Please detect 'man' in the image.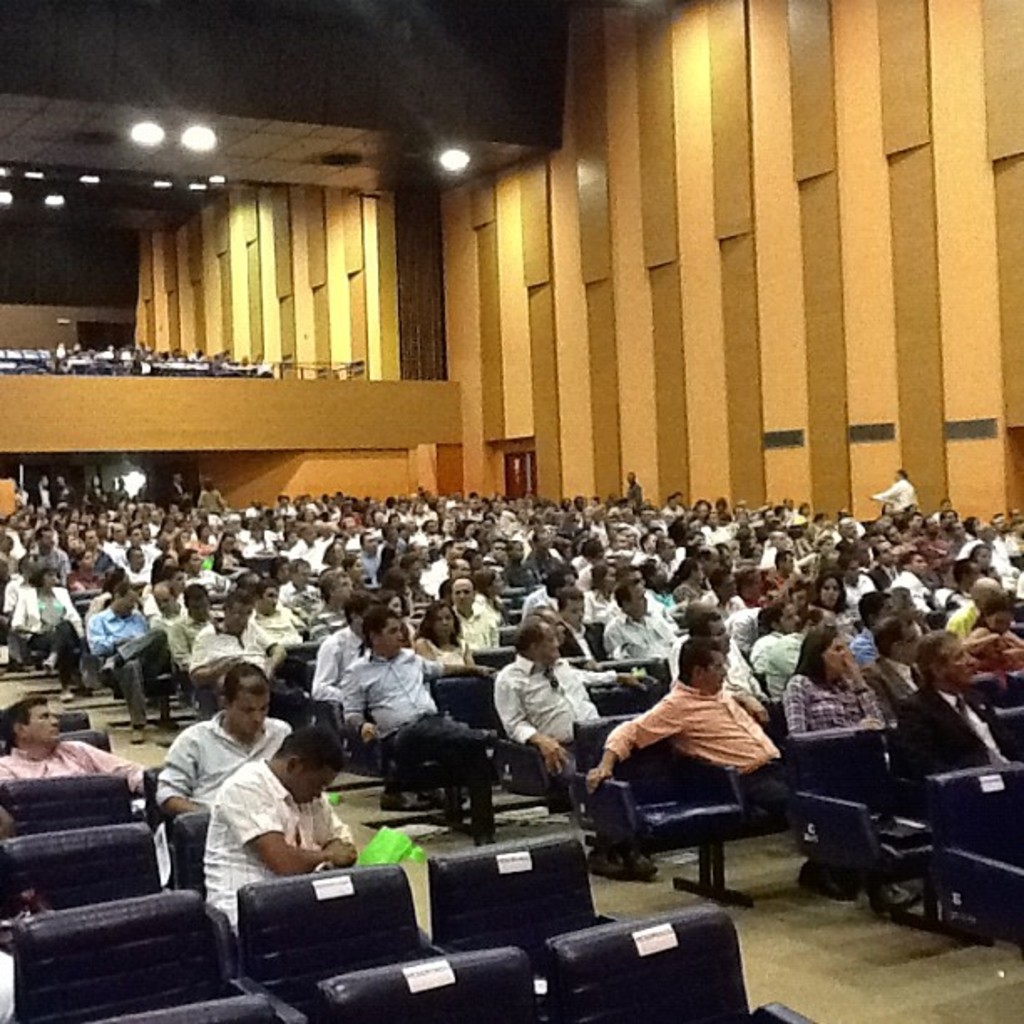
{"left": 862, "top": 616, "right": 929, "bottom": 719}.
